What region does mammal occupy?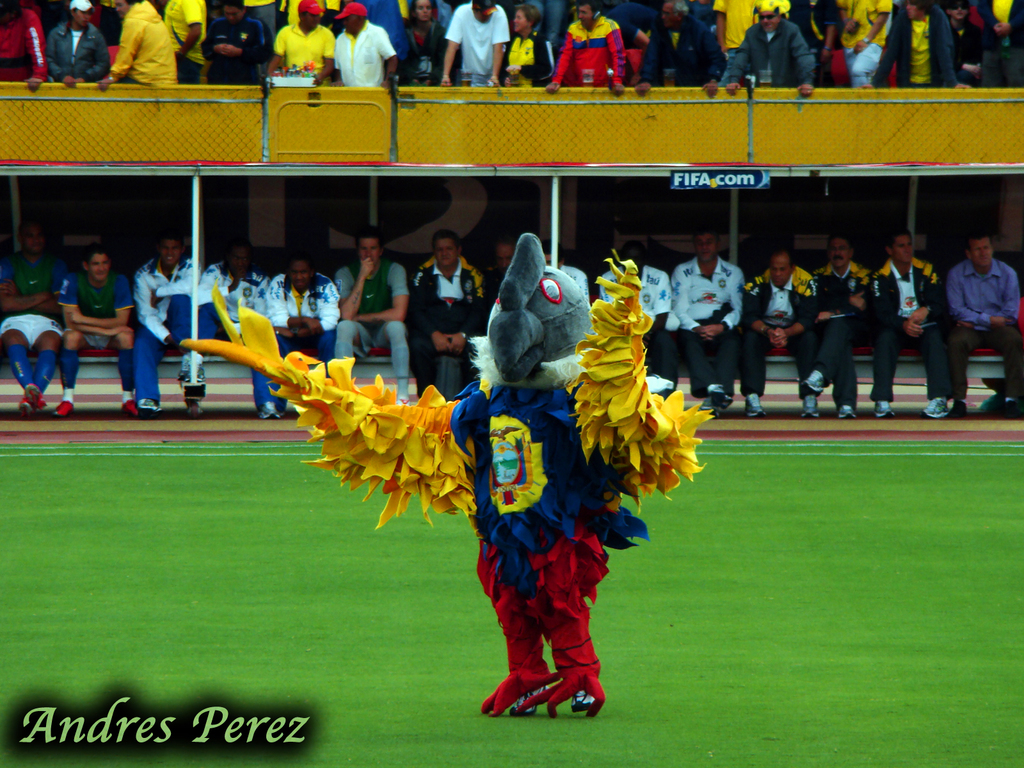
x1=727 y1=0 x2=816 y2=98.
